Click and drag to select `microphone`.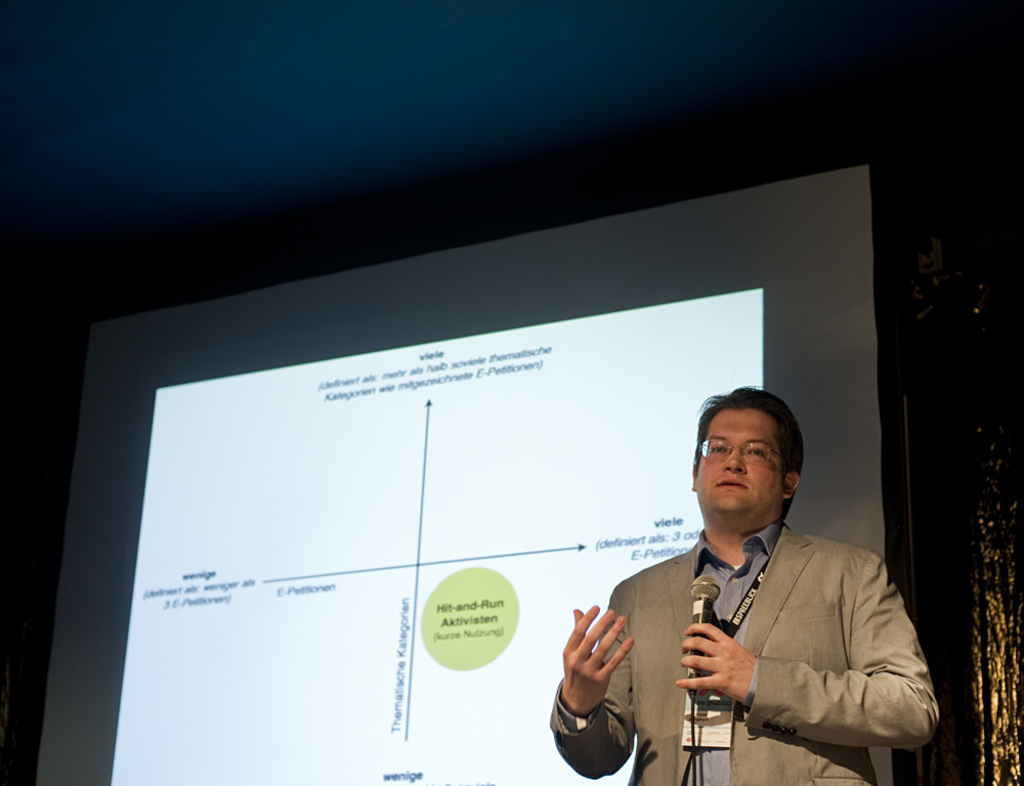
Selection: (x1=691, y1=576, x2=724, y2=712).
